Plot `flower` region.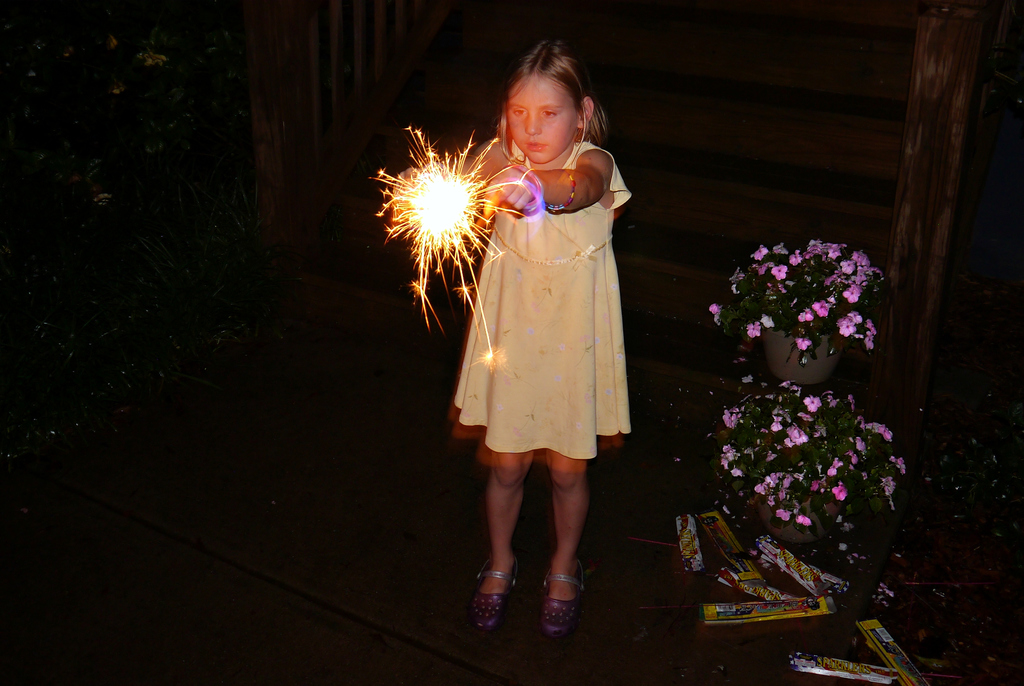
Plotted at {"left": 836, "top": 541, "right": 848, "bottom": 550}.
